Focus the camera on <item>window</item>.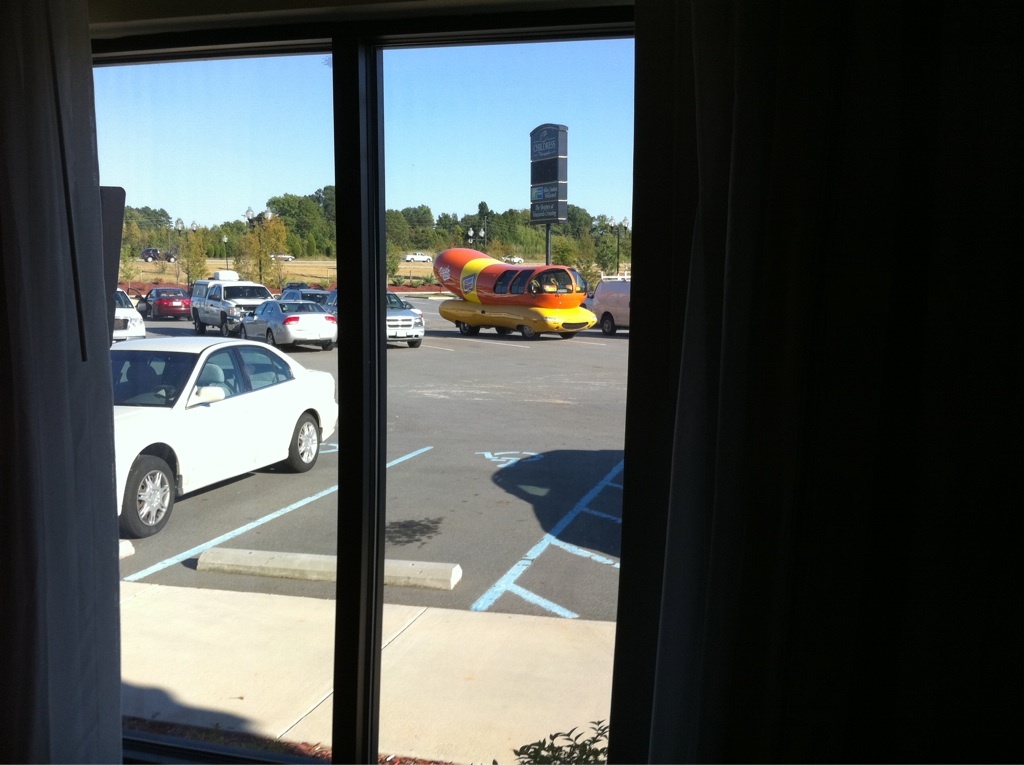
Focus region: x1=196, y1=351, x2=246, y2=400.
